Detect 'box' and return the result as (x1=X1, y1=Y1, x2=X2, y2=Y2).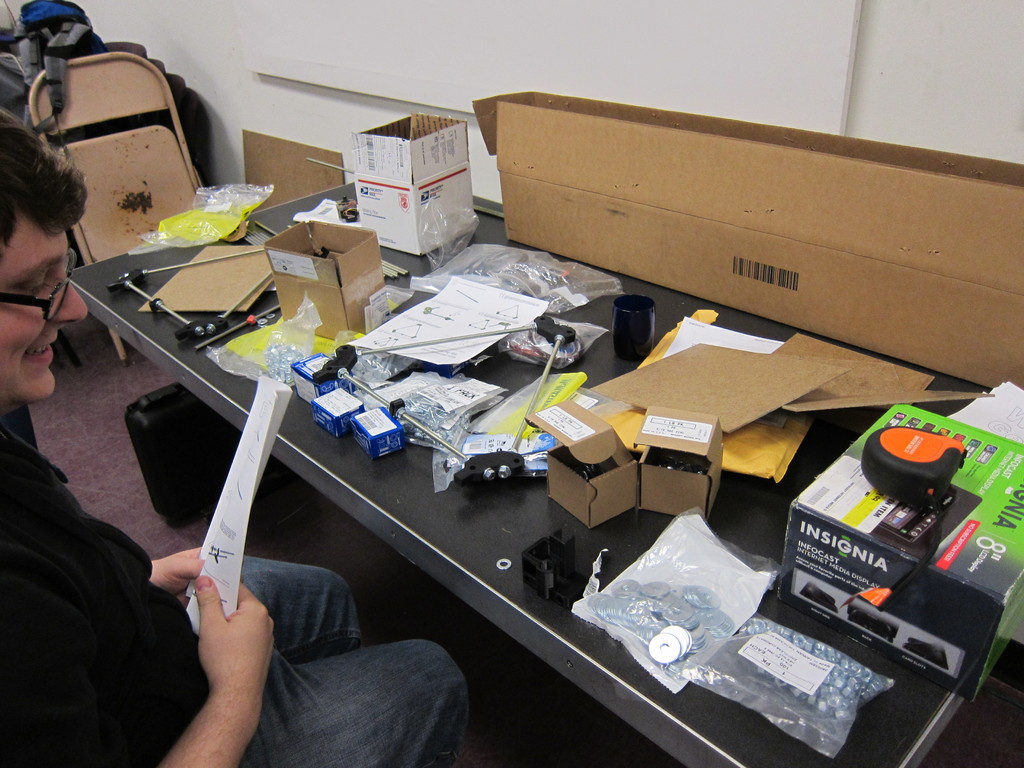
(x1=348, y1=110, x2=483, y2=253).
